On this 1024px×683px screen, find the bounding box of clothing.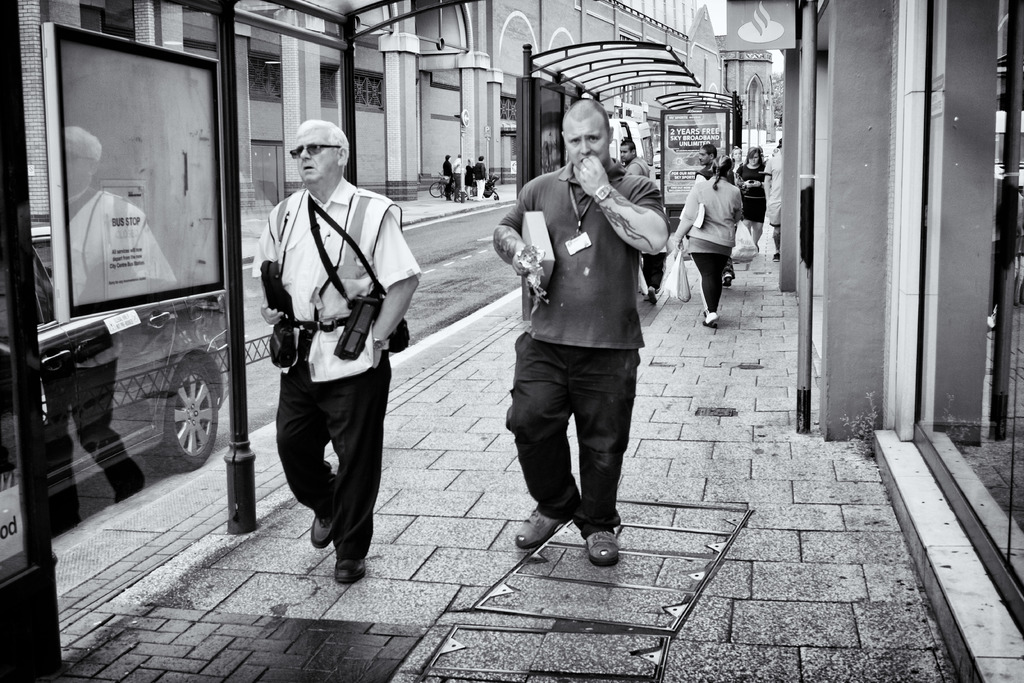
Bounding box: detection(443, 158, 453, 199).
